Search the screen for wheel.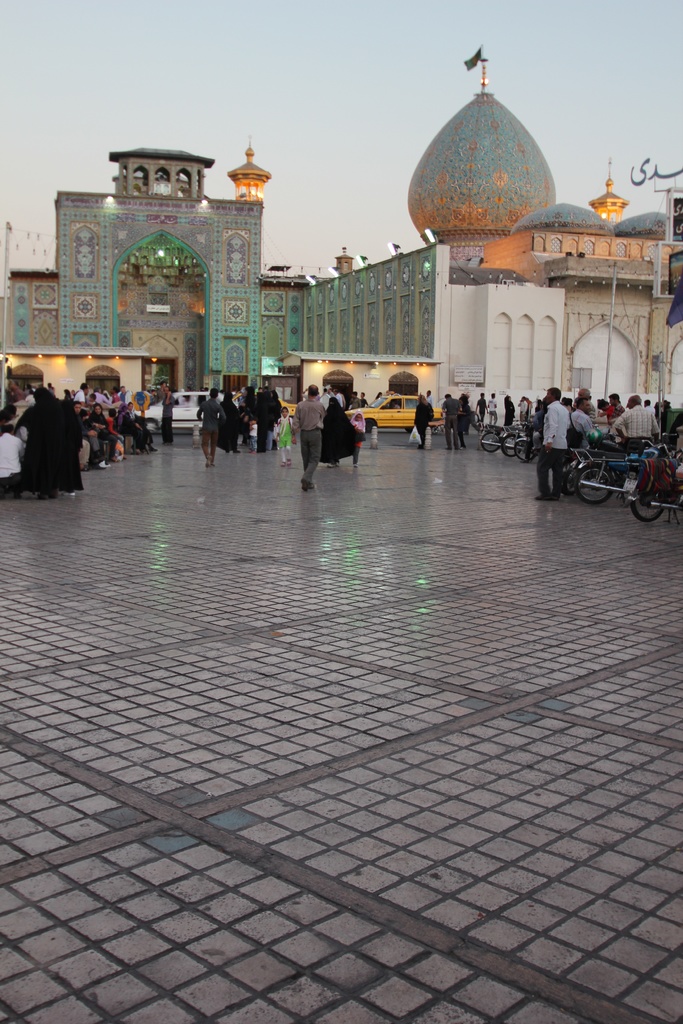
Found at locate(477, 433, 502, 454).
